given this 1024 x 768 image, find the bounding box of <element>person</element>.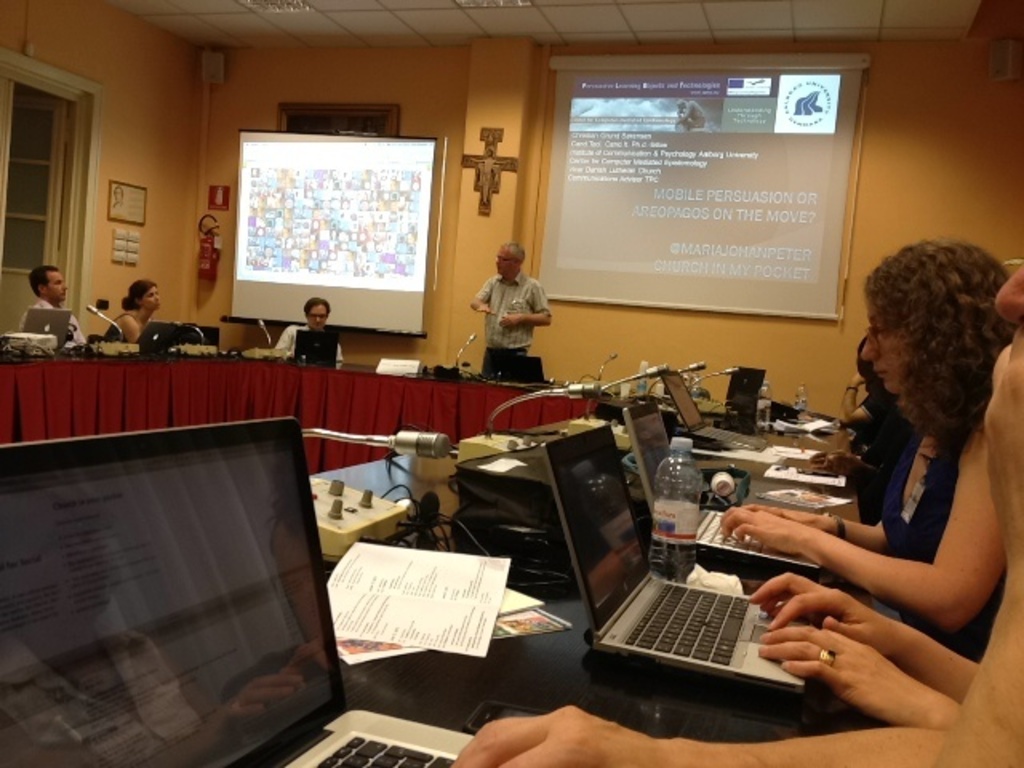
(104, 278, 162, 350).
